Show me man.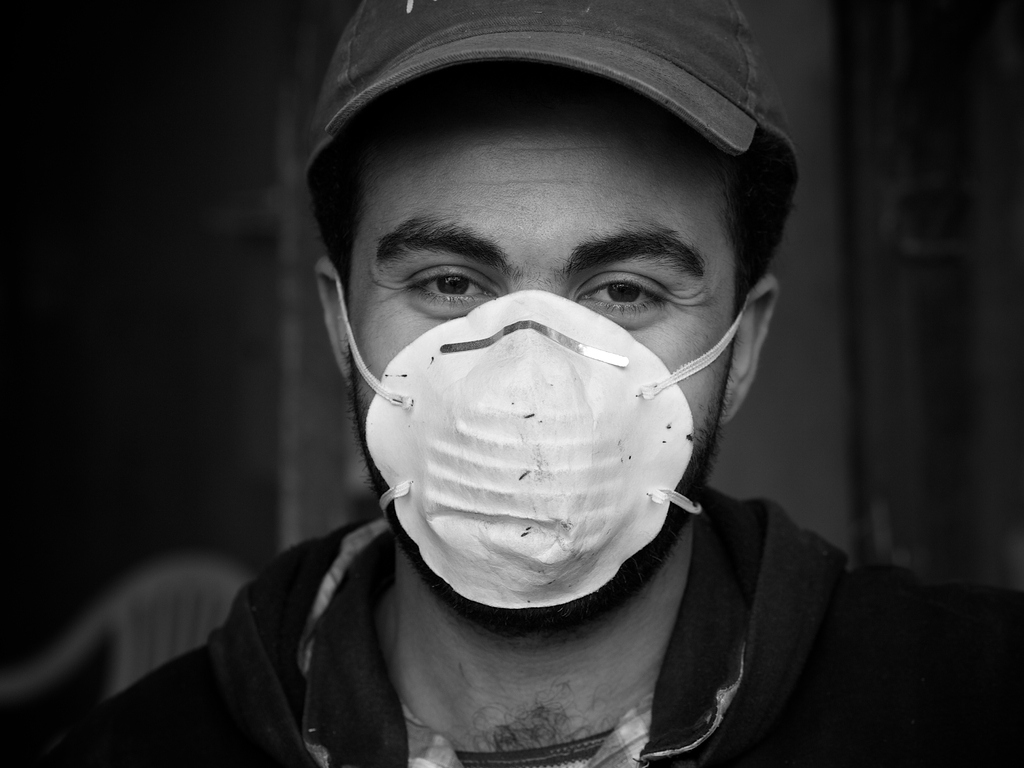
man is here: (x1=8, y1=3, x2=1023, y2=767).
